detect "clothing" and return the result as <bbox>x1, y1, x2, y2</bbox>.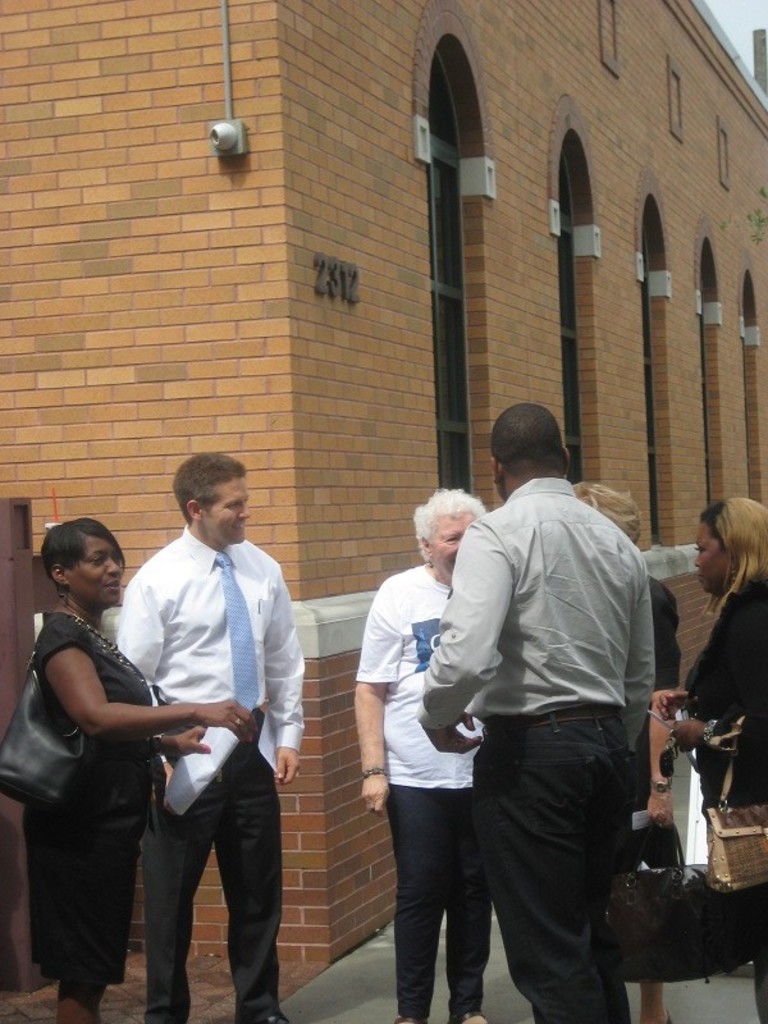
<bbox>431, 397, 680, 1009</bbox>.
